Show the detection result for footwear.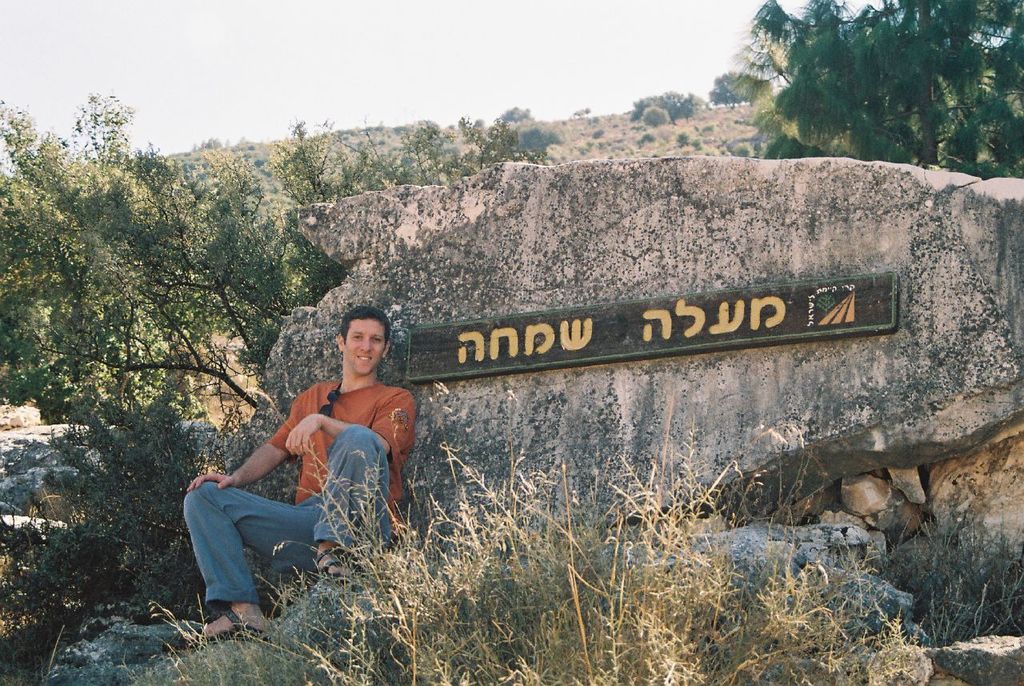
(left=190, top=606, right=272, bottom=643).
